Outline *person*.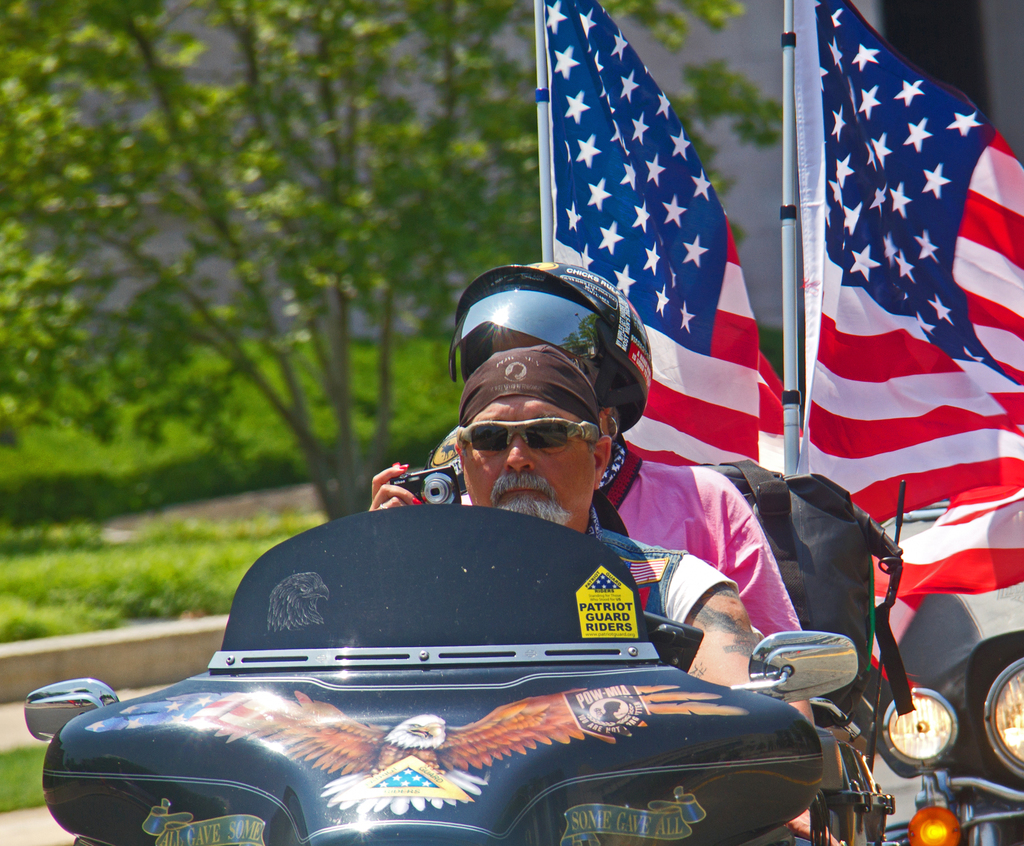
Outline: box=[371, 264, 808, 845].
